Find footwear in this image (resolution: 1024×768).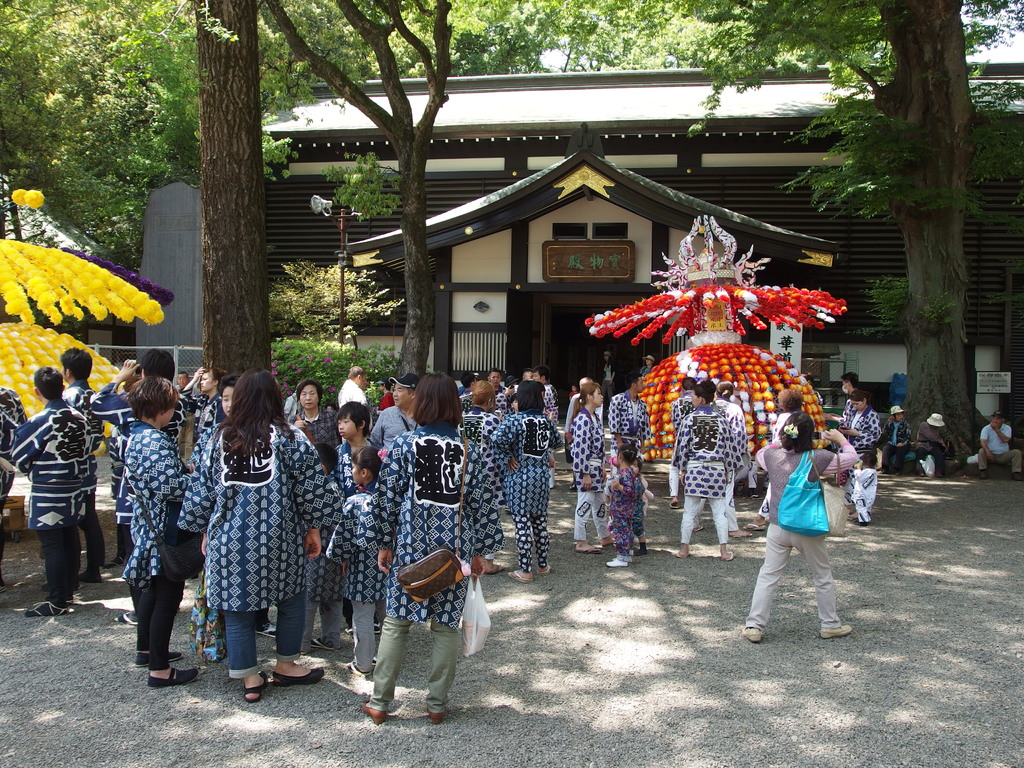
bbox=(626, 540, 637, 556).
